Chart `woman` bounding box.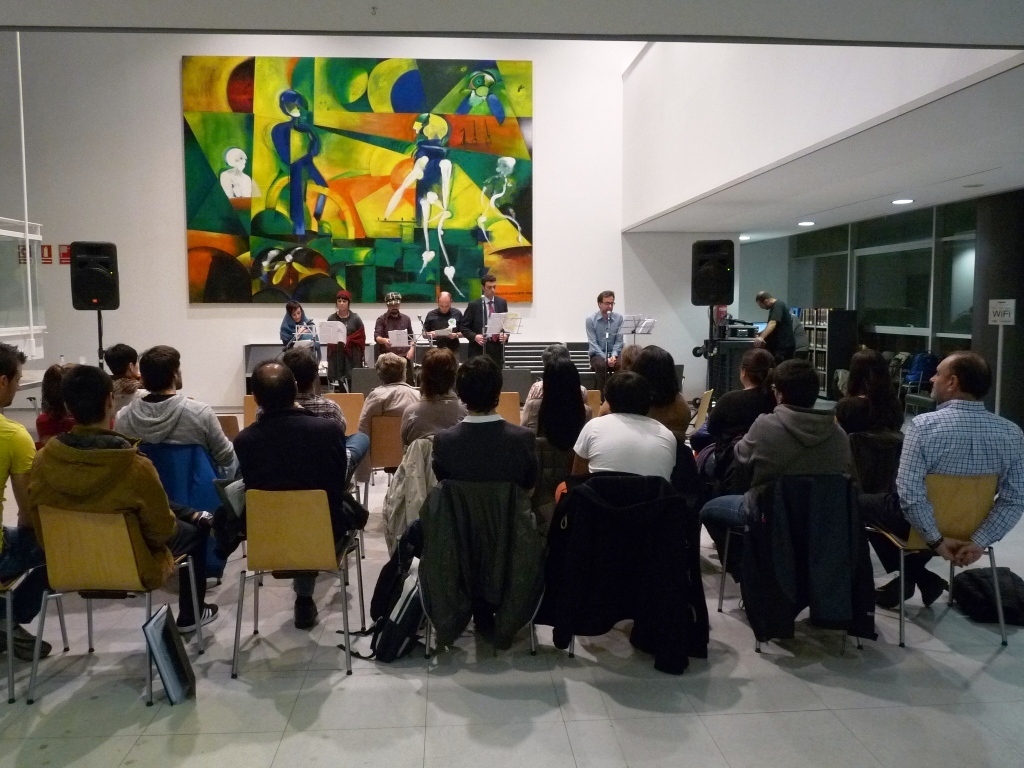
Charted: {"x1": 692, "y1": 344, "x2": 778, "y2": 463}.
